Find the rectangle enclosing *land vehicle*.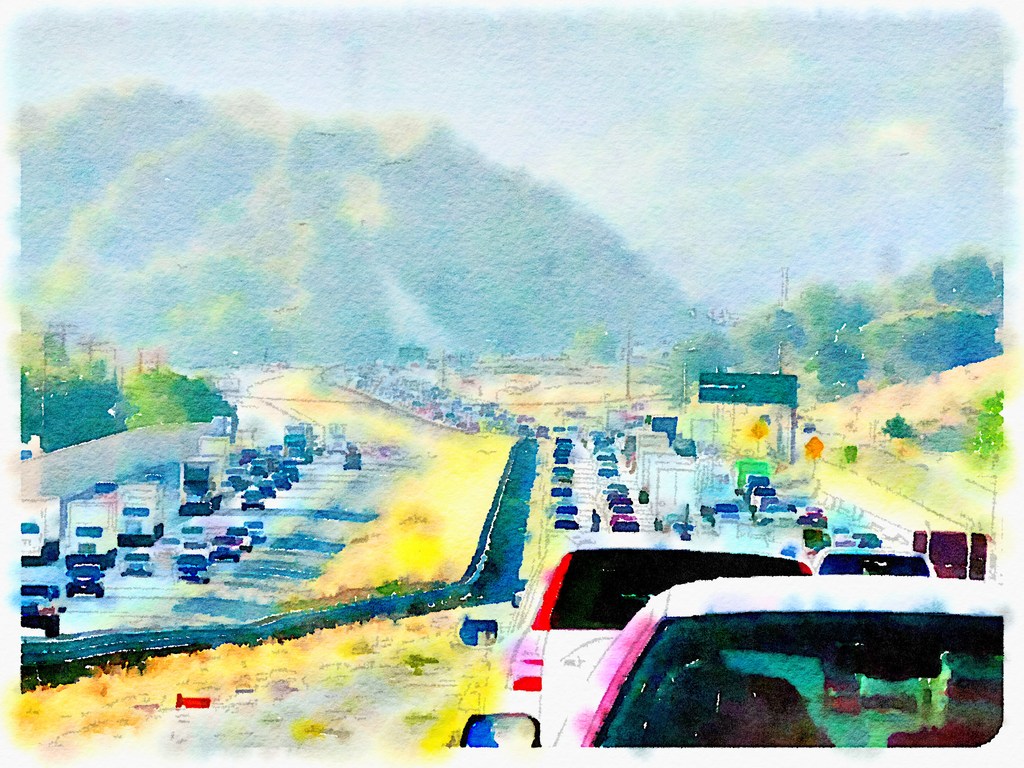
locate(341, 452, 364, 472).
